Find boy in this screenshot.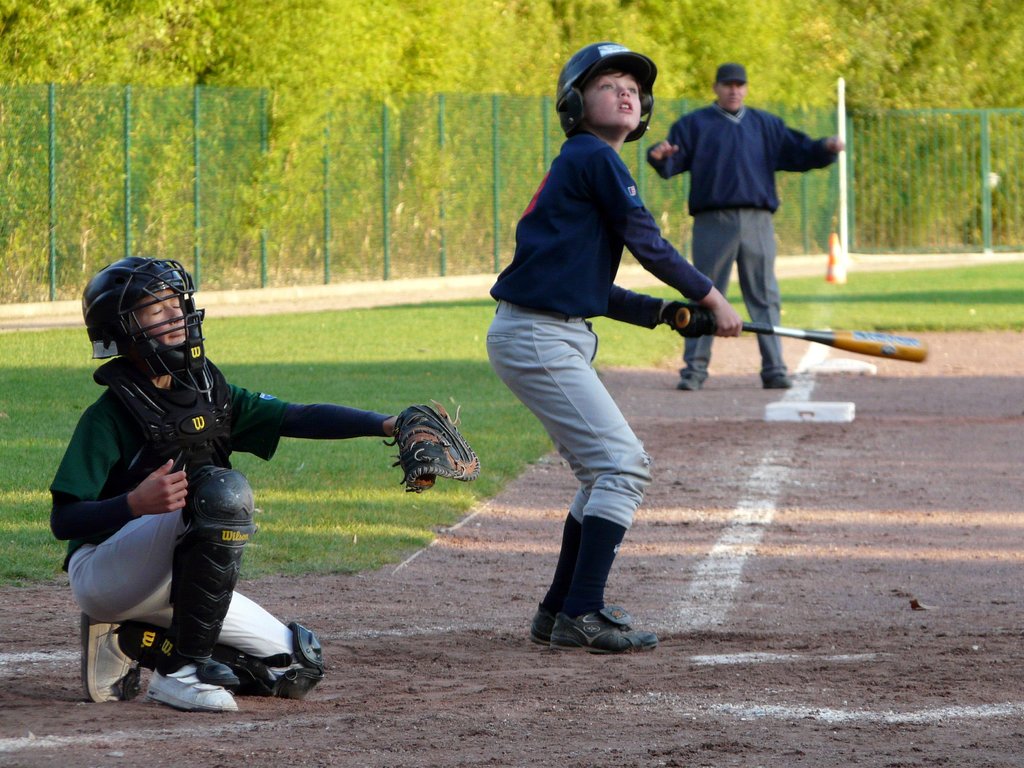
The bounding box for boy is {"x1": 484, "y1": 44, "x2": 743, "y2": 653}.
